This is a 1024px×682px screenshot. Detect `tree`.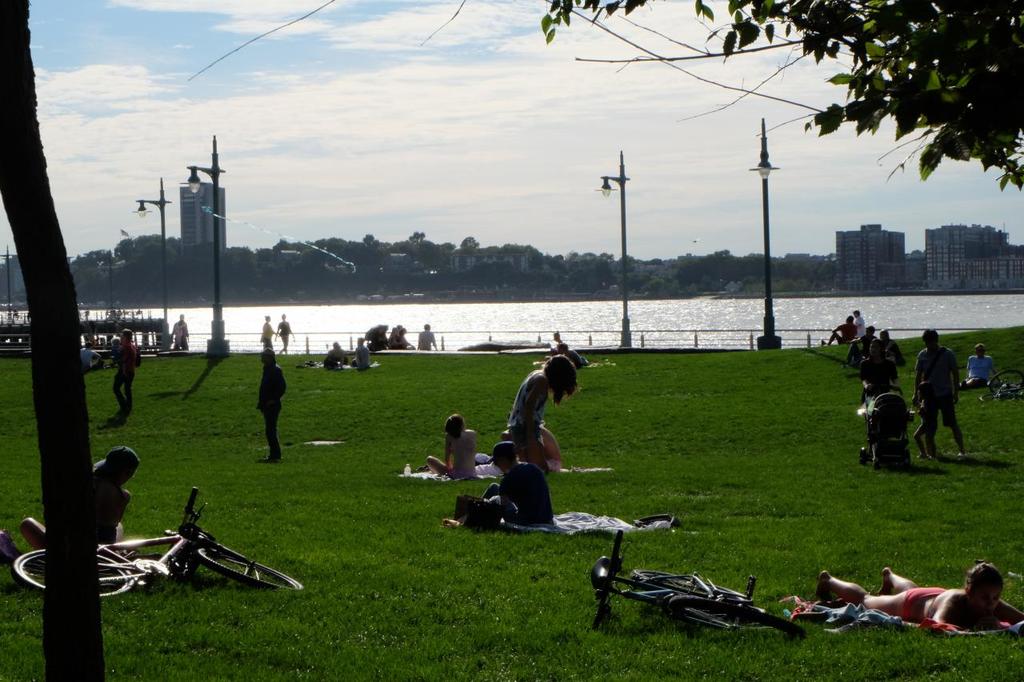
select_region(458, 236, 478, 249).
